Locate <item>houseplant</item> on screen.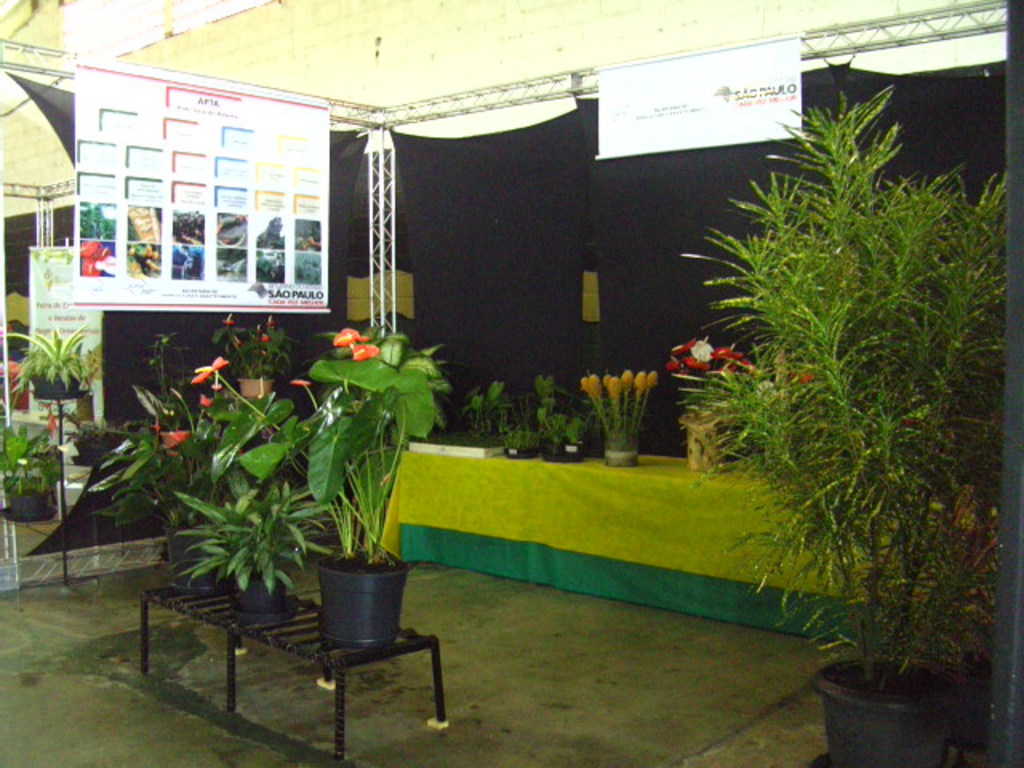
On screen at [0,427,62,512].
